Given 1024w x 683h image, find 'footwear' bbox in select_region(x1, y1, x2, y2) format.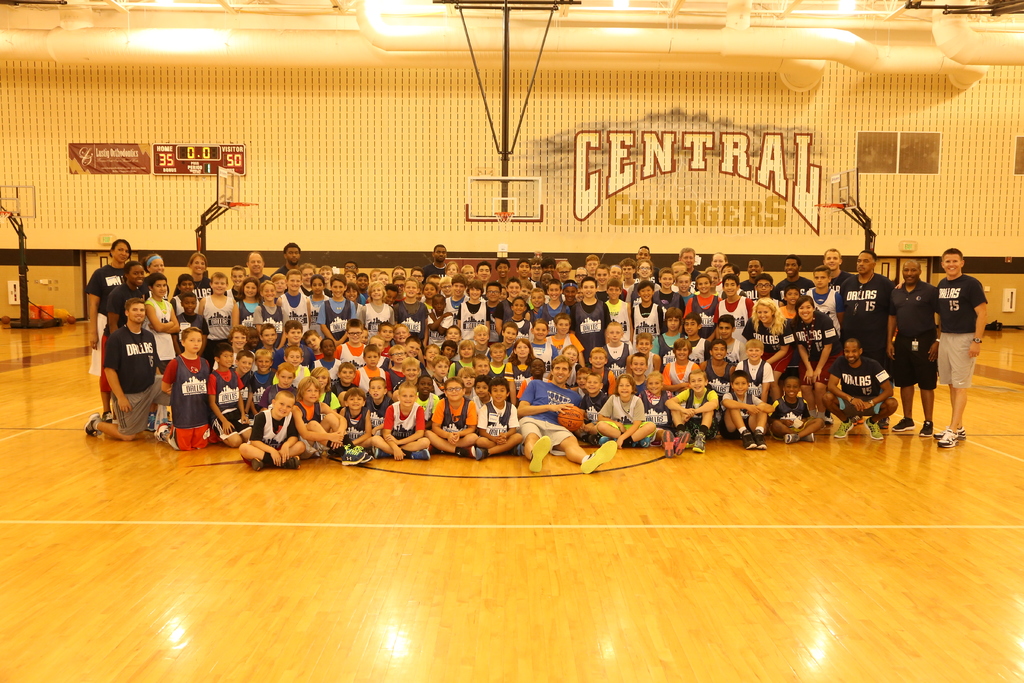
select_region(662, 428, 675, 456).
